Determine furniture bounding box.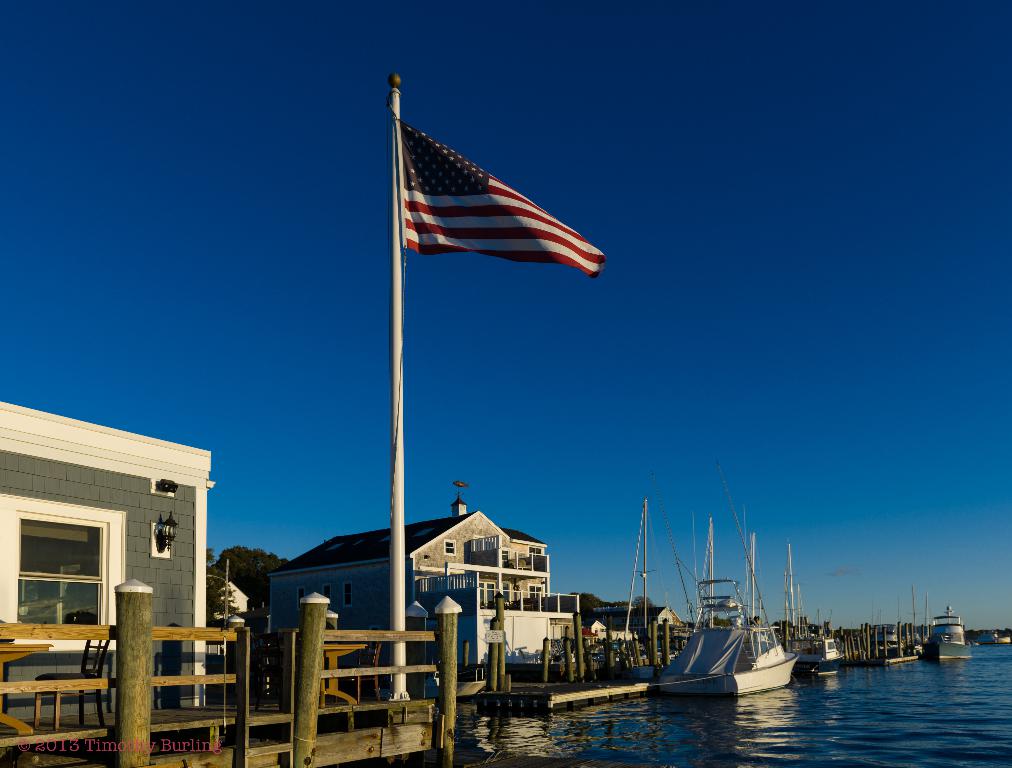
Determined: [x1=260, y1=643, x2=366, y2=707].
